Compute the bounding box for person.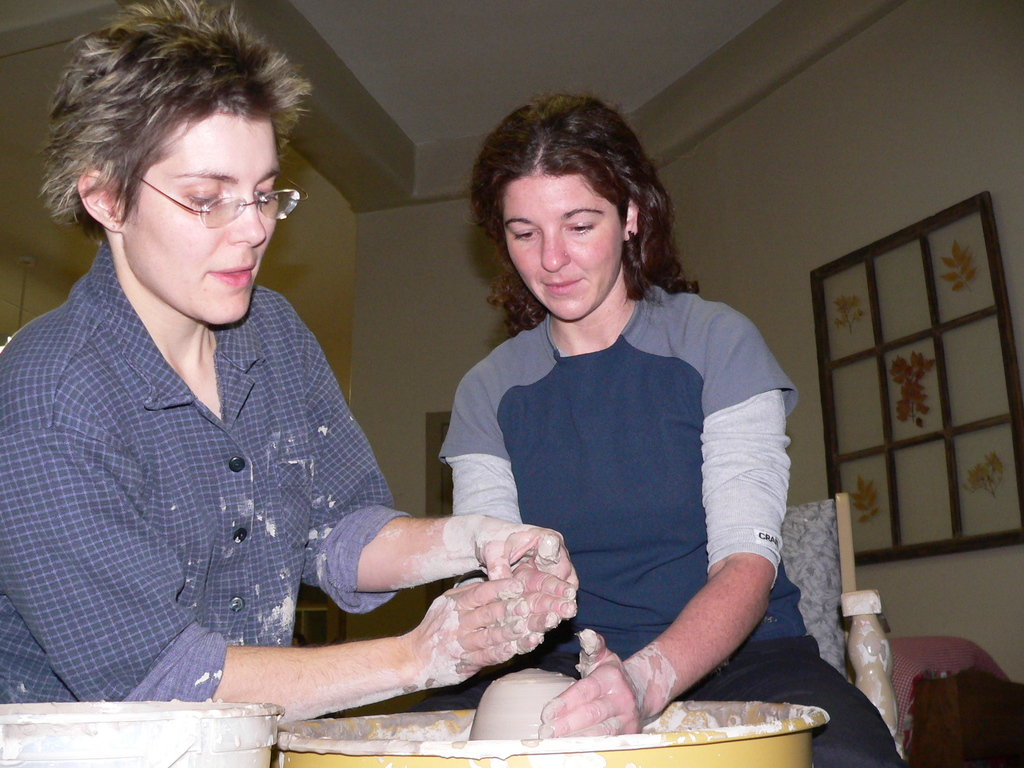
crop(3, 32, 494, 767).
